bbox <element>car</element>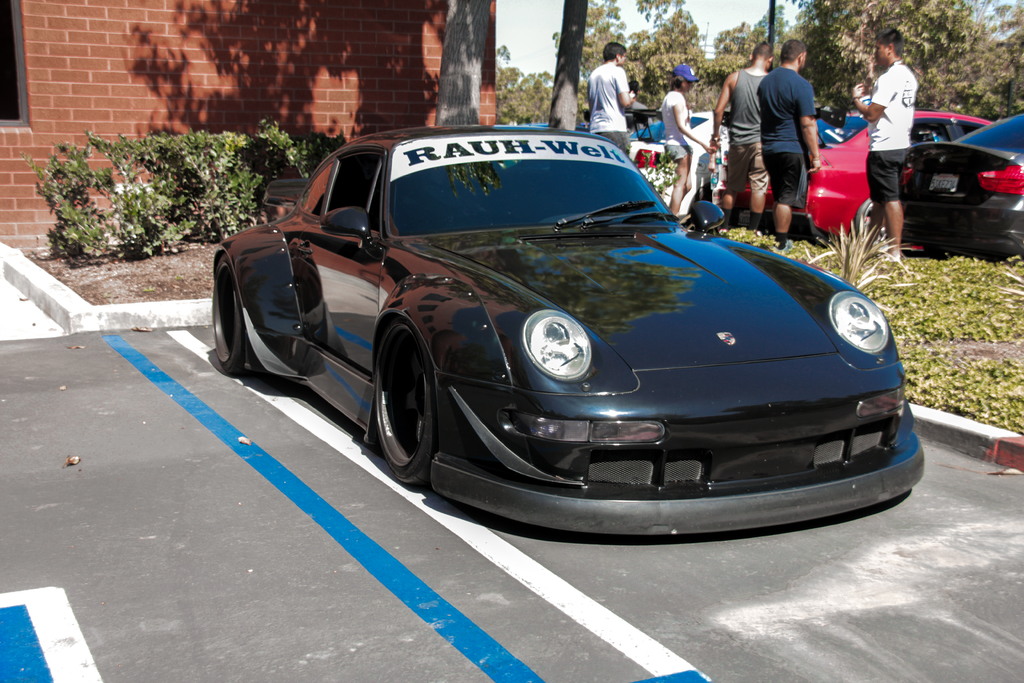
<region>901, 106, 1023, 255</region>
